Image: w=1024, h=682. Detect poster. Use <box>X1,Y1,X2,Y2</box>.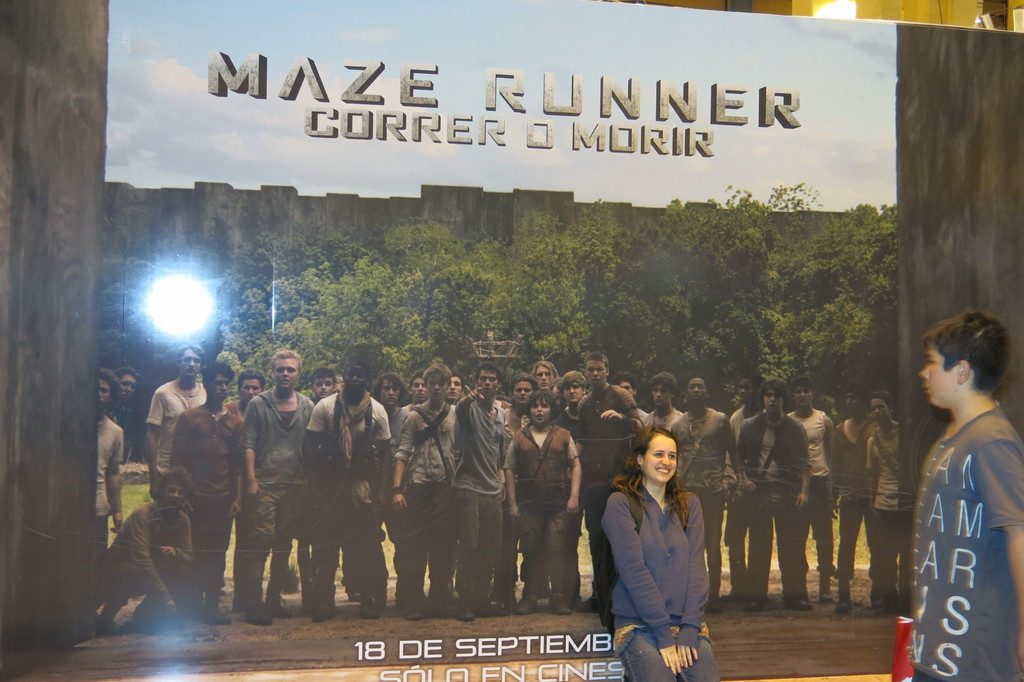
<box>89,0,916,641</box>.
